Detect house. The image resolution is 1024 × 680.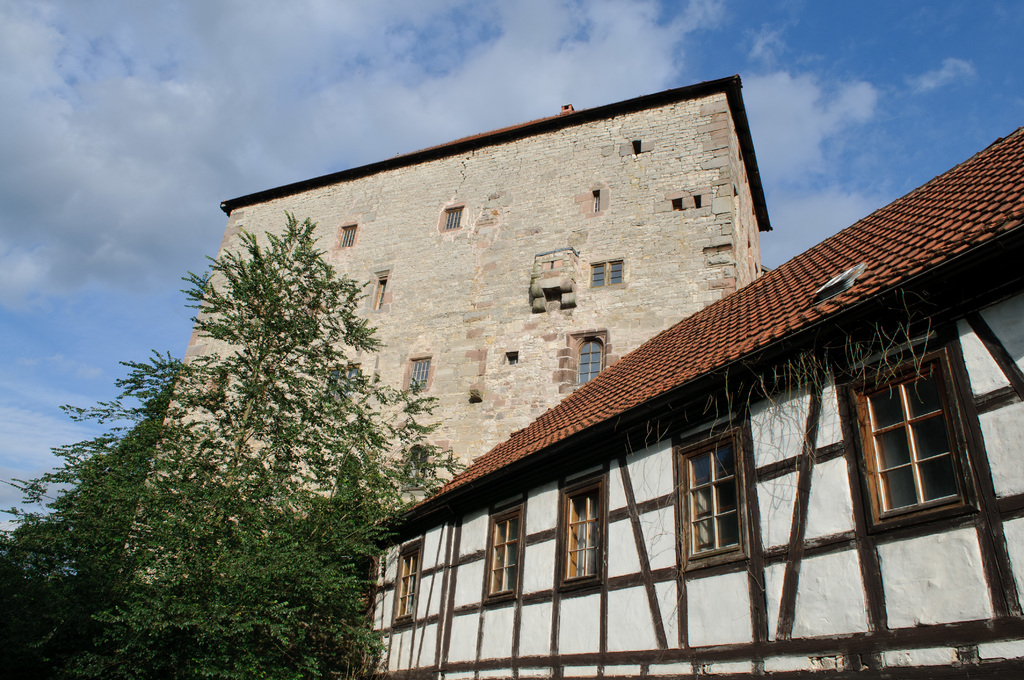
box=[321, 127, 1023, 679].
